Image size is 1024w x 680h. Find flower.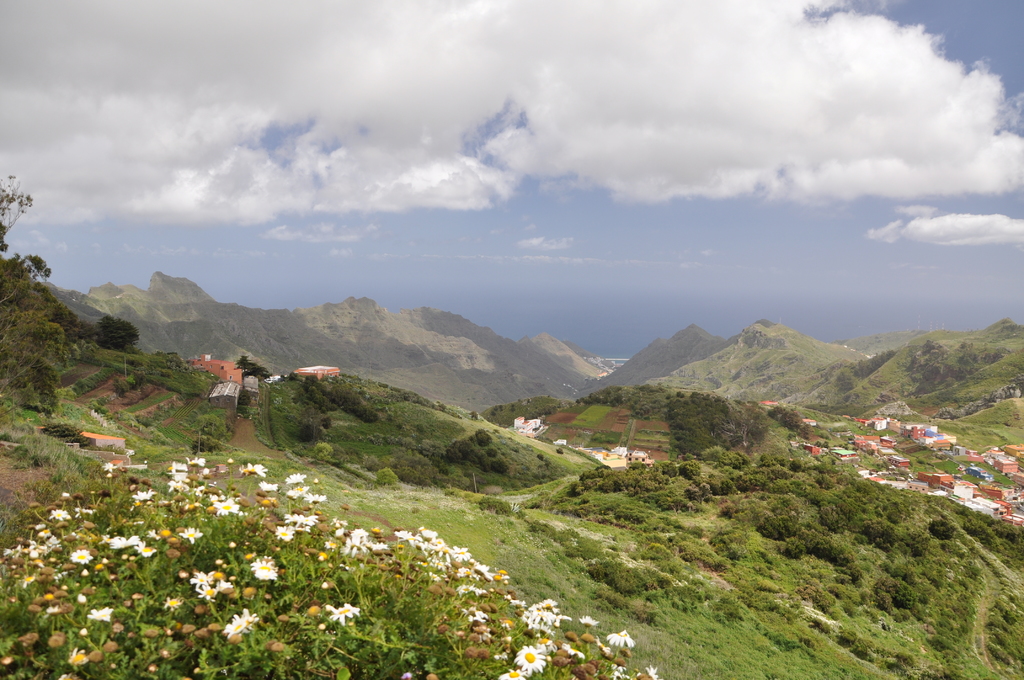
(515, 645, 545, 673).
